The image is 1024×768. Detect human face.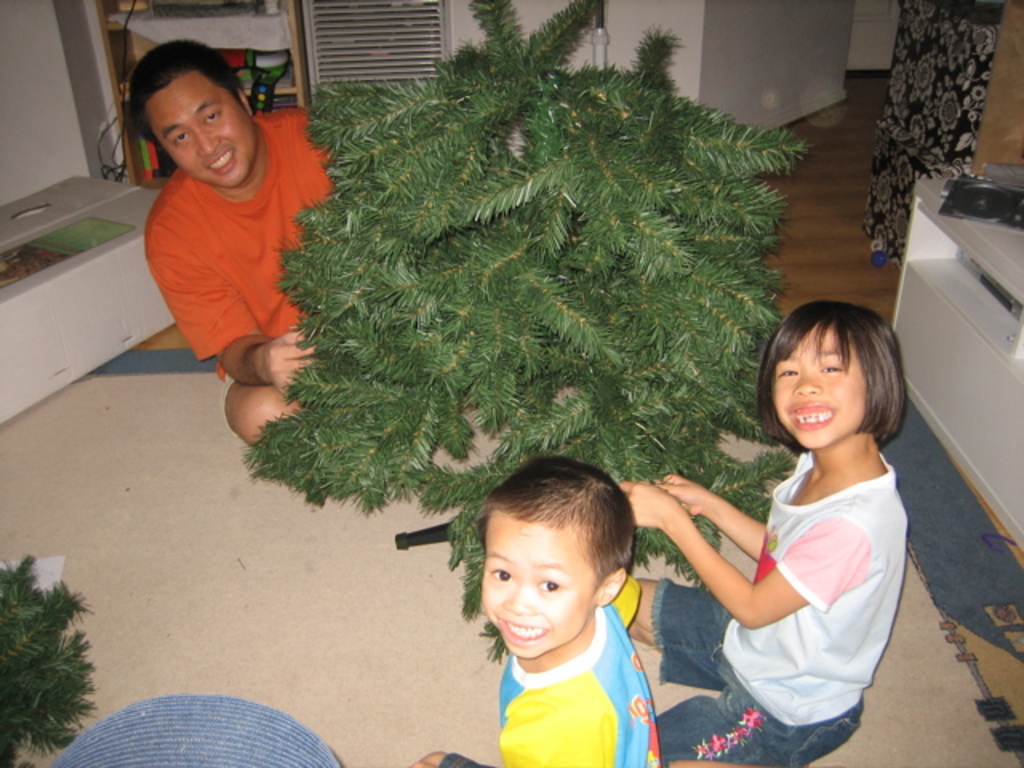
Detection: detection(773, 322, 864, 451).
